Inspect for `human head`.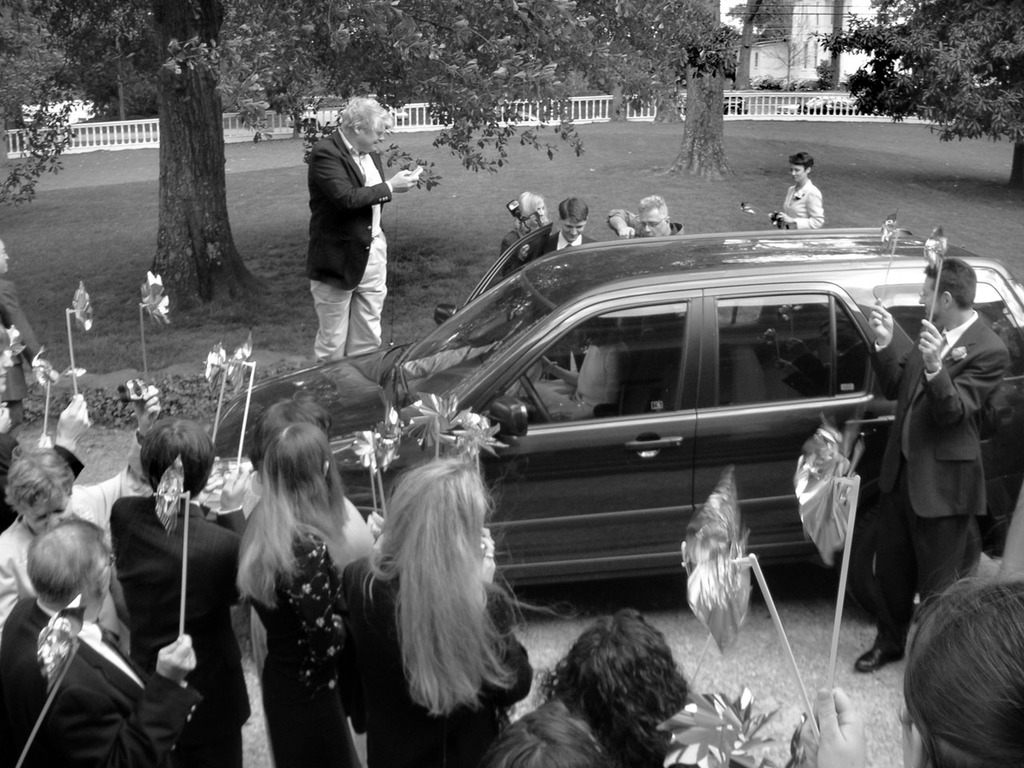
Inspection: crop(558, 197, 589, 243).
